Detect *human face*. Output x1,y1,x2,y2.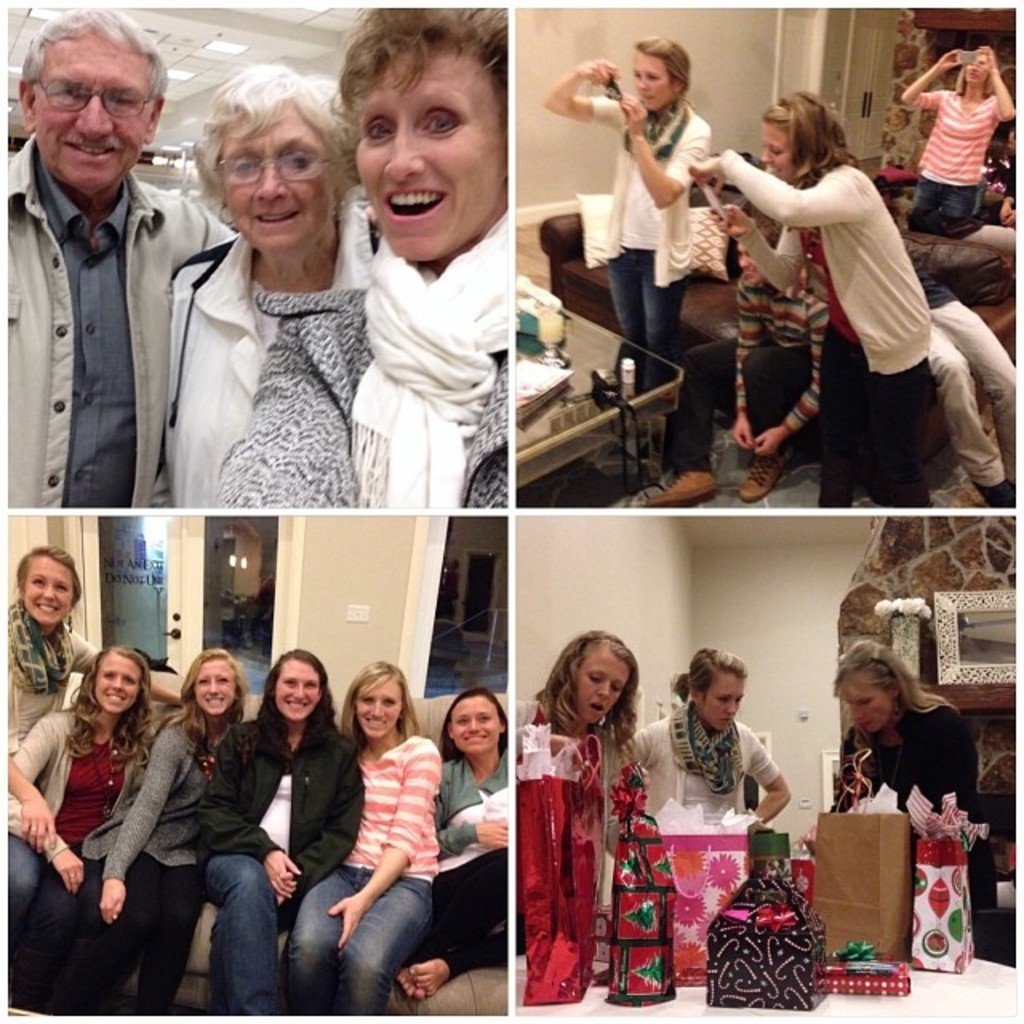
632,48,680,109.
